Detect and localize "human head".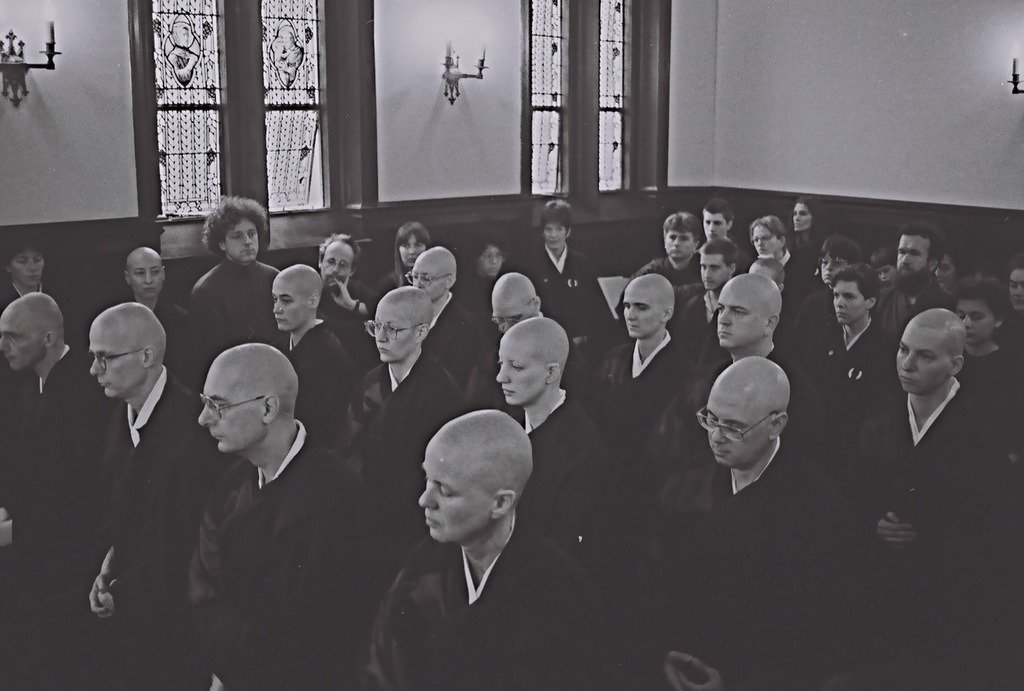
Localized at detection(701, 200, 732, 237).
